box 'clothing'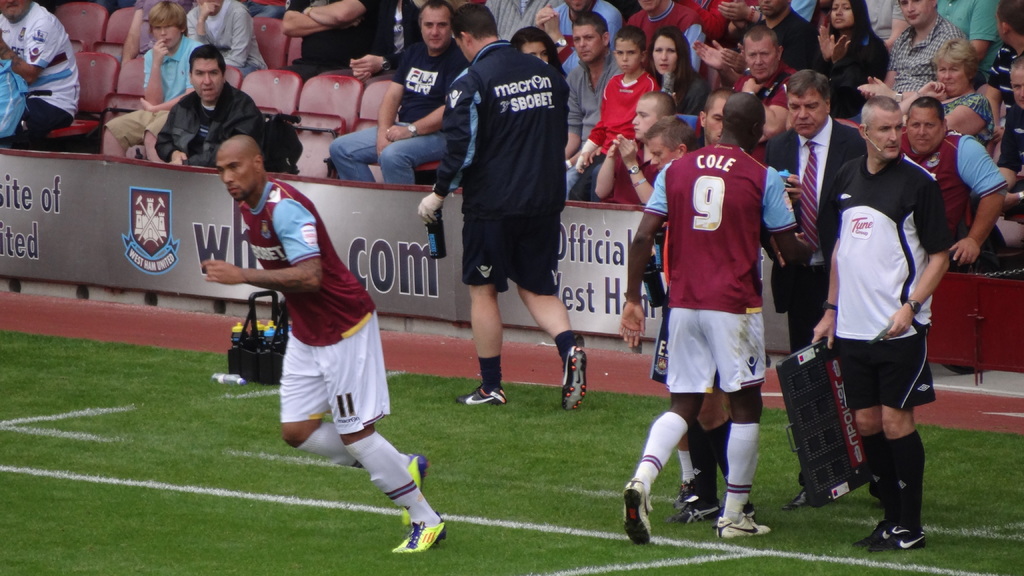
280/1/396/79
